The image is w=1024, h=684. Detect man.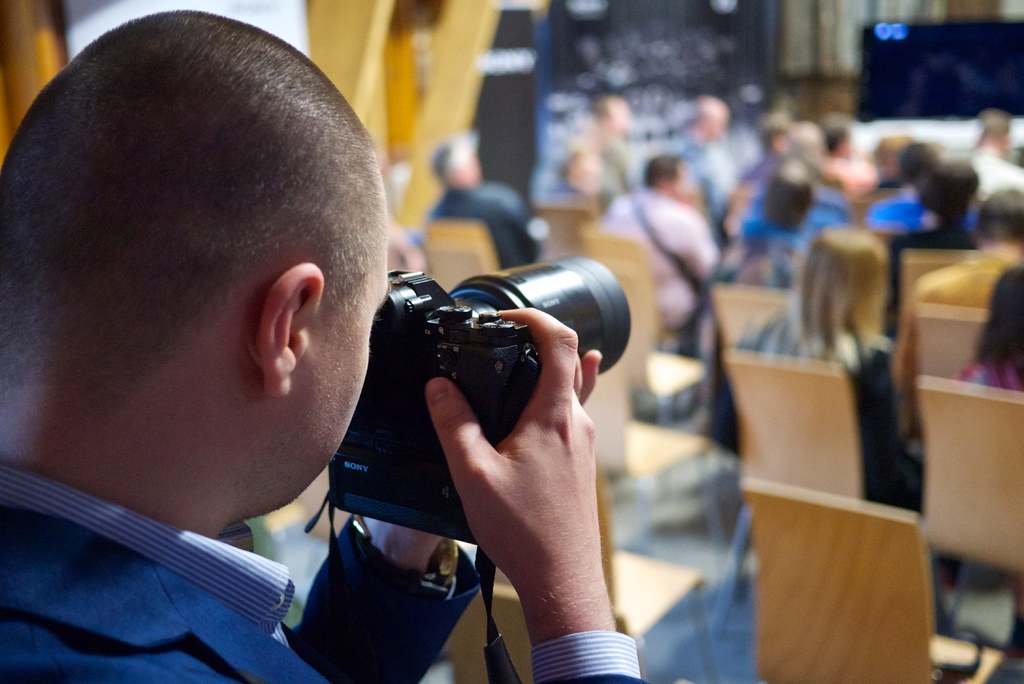
Detection: rect(870, 133, 909, 184).
